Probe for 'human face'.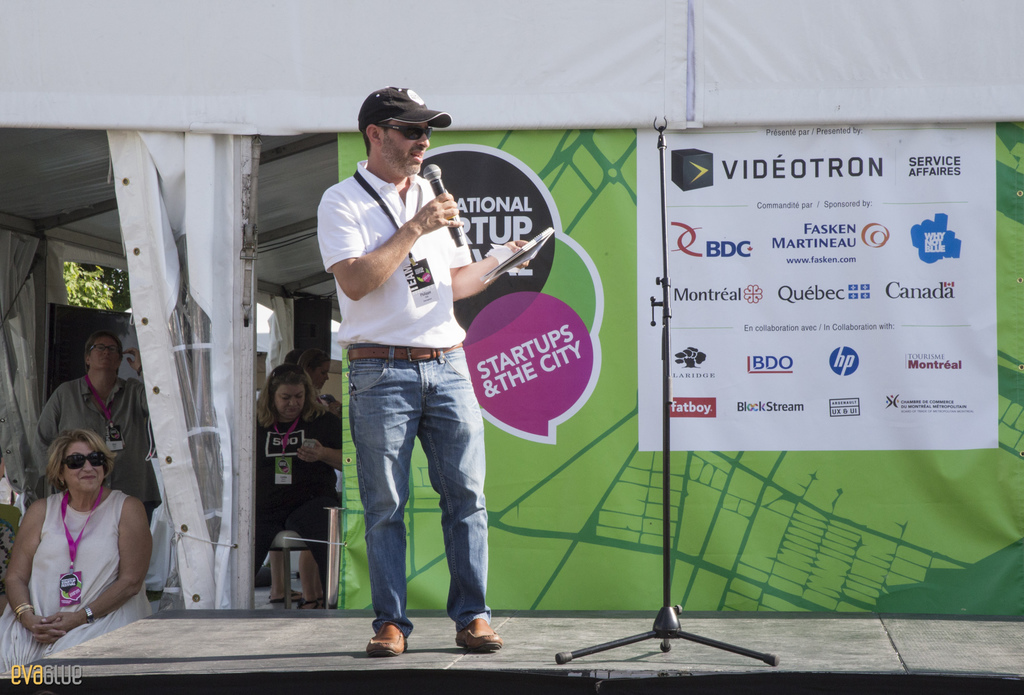
Probe result: 64:443:102:492.
